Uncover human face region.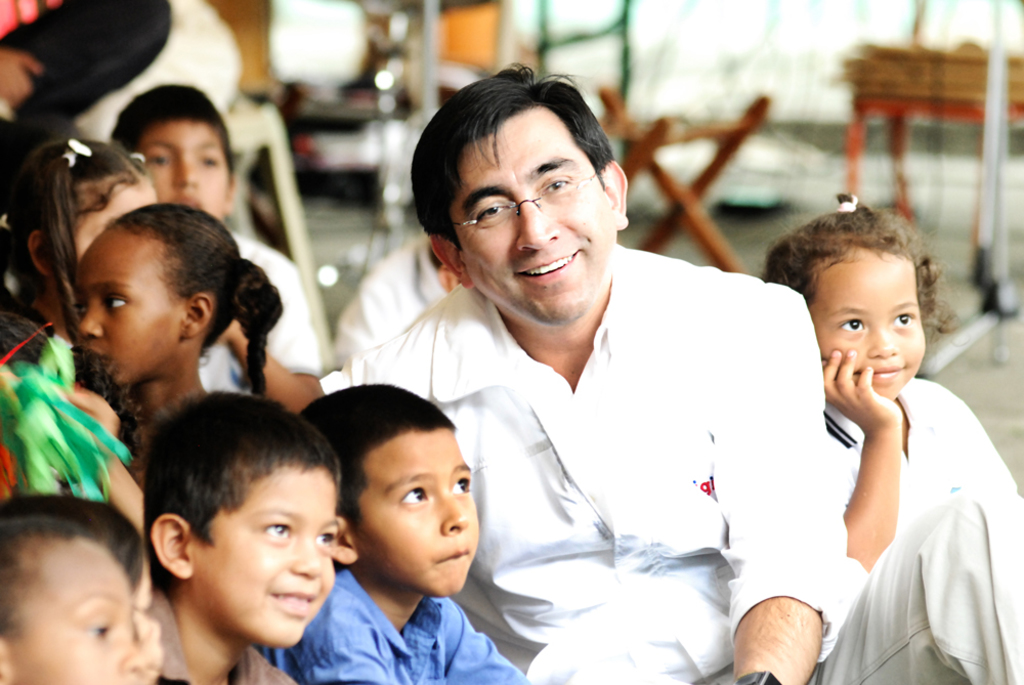
Uncovered: <region>807, 246, 928, 402</region>.
